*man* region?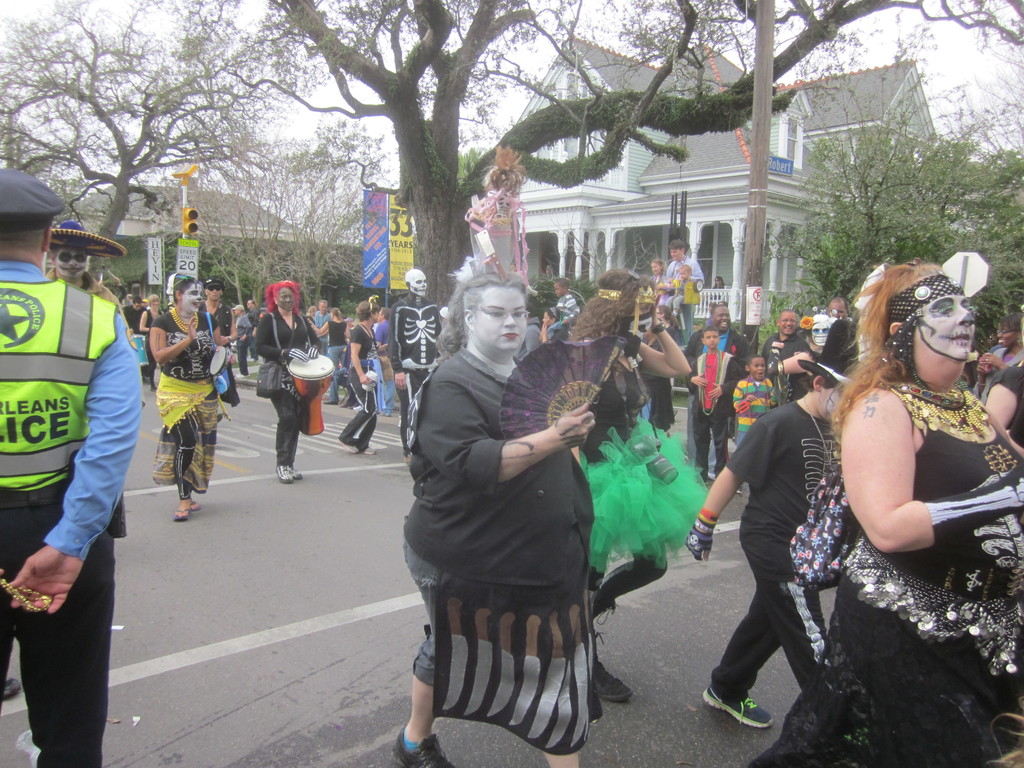
l=0, t=170, r=143, b=767
